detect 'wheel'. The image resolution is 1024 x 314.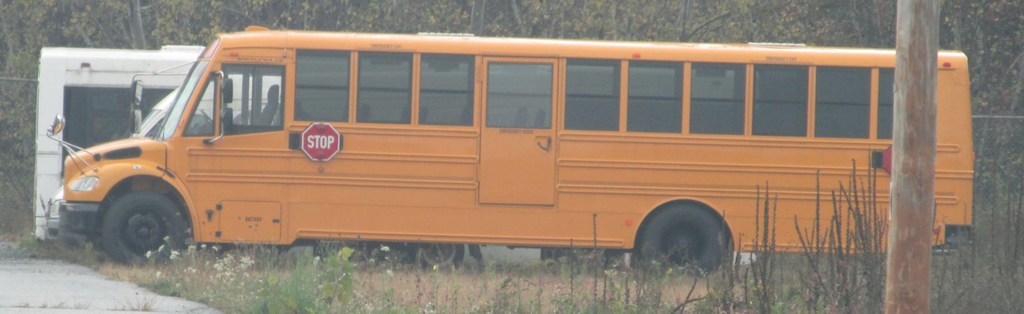
{"left": 636, "top": 202, "right": 728, "bottom": 278}.
